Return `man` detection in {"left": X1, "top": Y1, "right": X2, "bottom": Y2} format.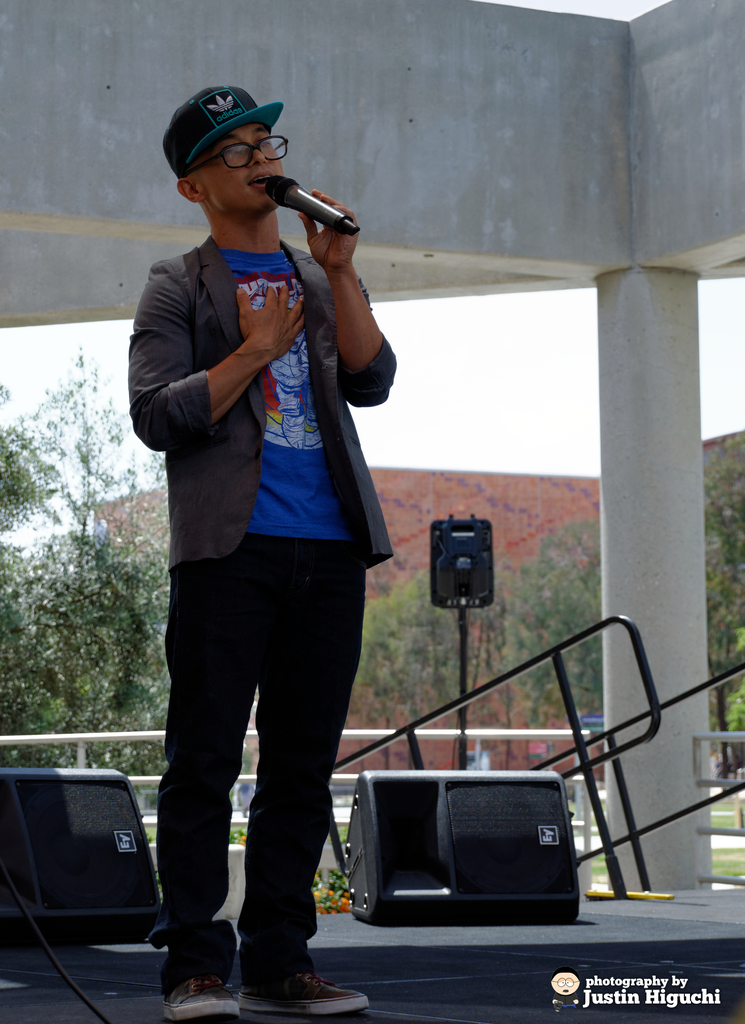
{"left": 133, "top": 85, "right": 398, "bottom": 1016}.
